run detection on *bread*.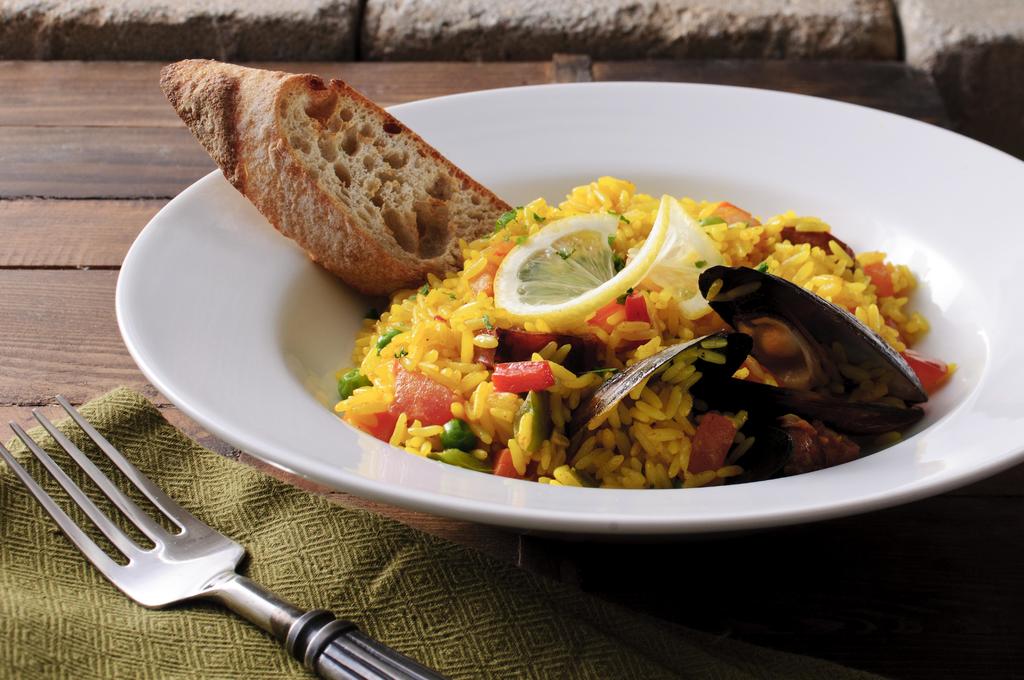
Result: BBox(175, 51, 508, 293).
